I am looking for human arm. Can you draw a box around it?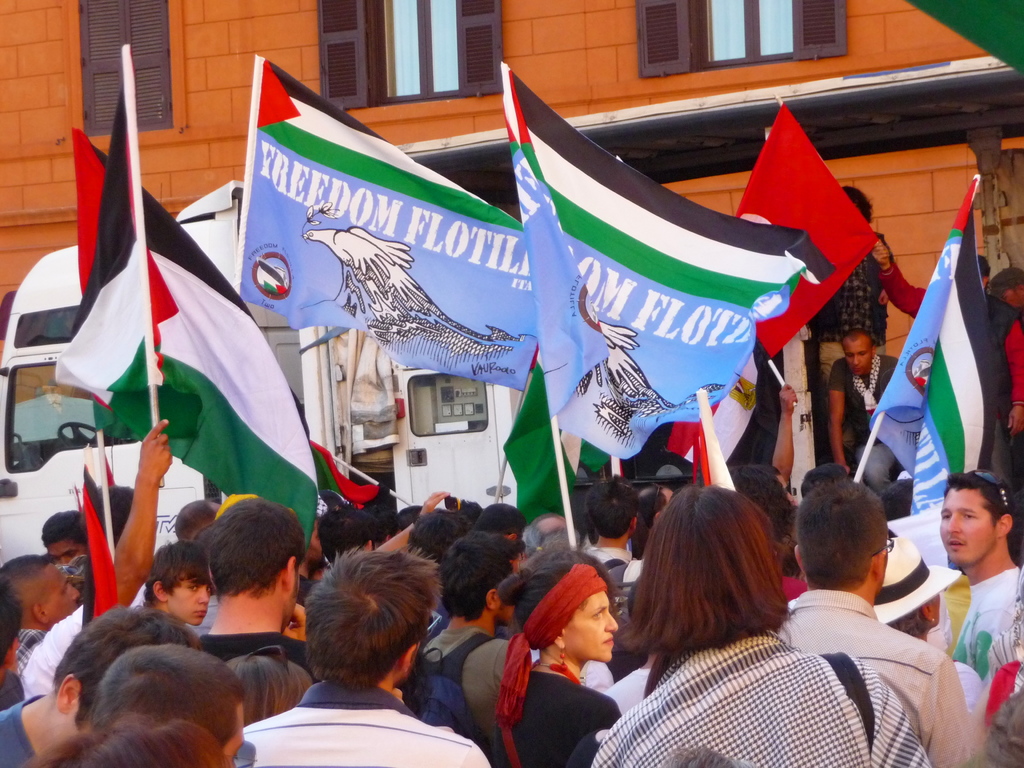
Sure, the bounding box is rect(870, 234, 929, 316).
